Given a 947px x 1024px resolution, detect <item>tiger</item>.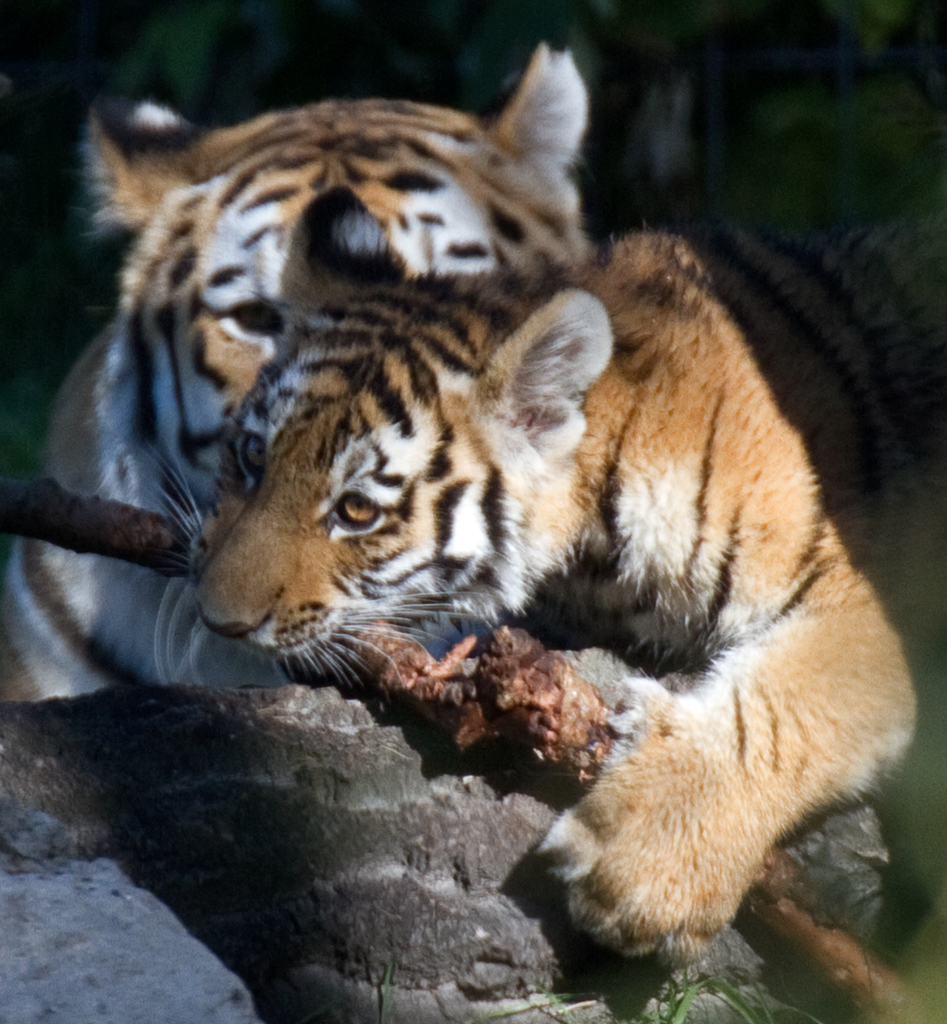
locate(0, 39, 591, 707).
